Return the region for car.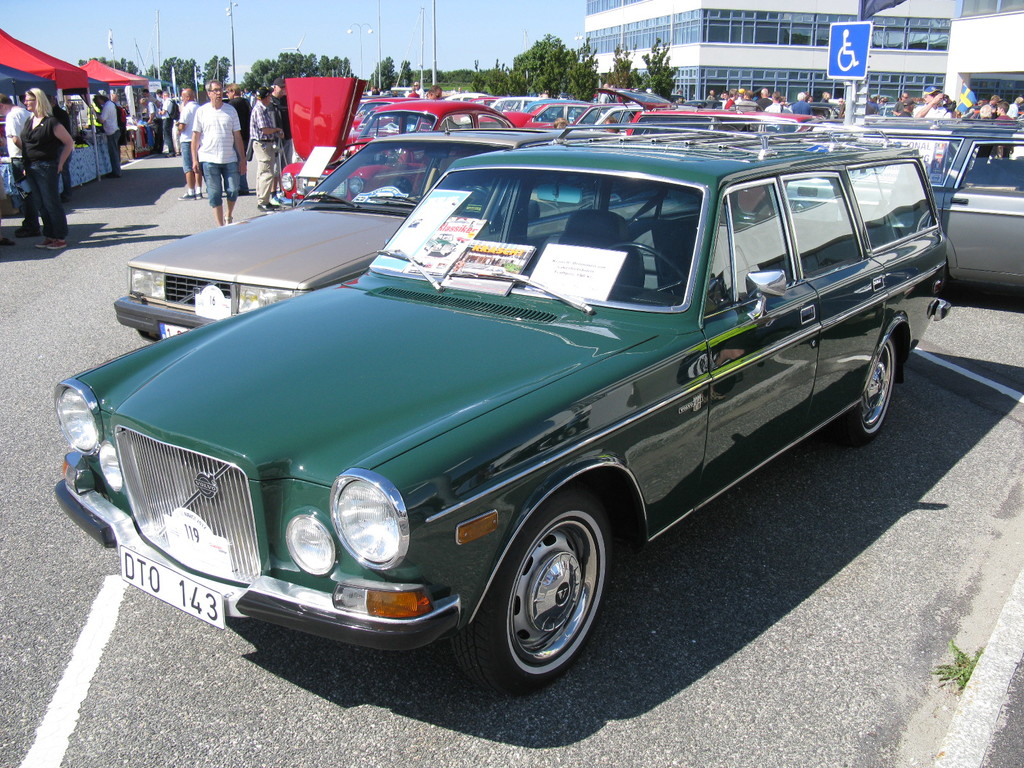
region(111, 132, 627, 339).
